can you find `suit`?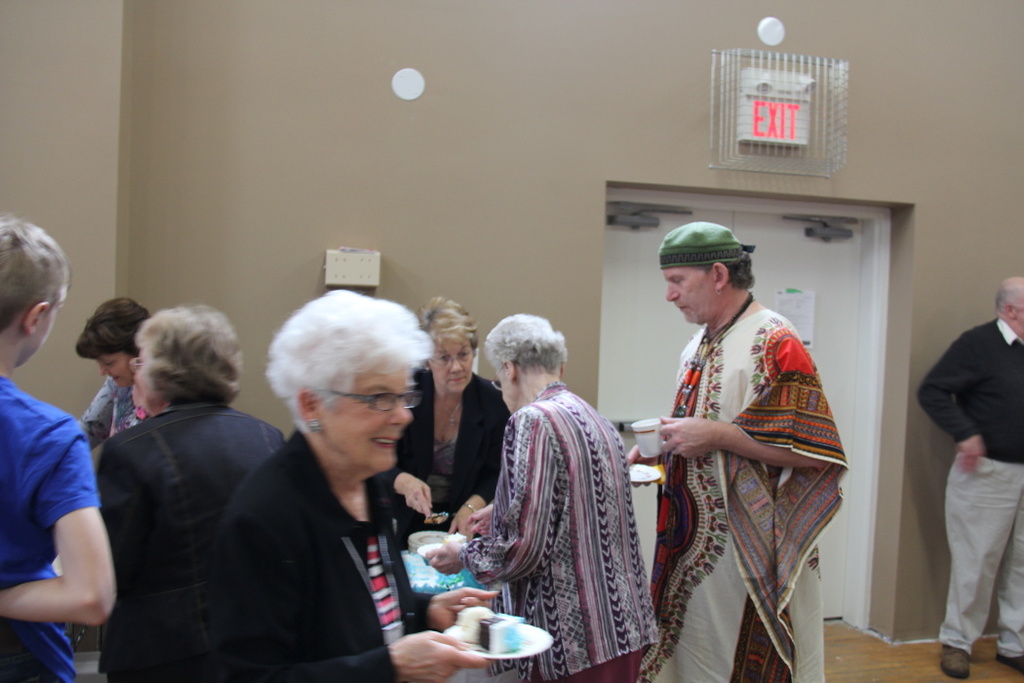
Yes, bounding box: Rect(207, 426, 432, 682).
